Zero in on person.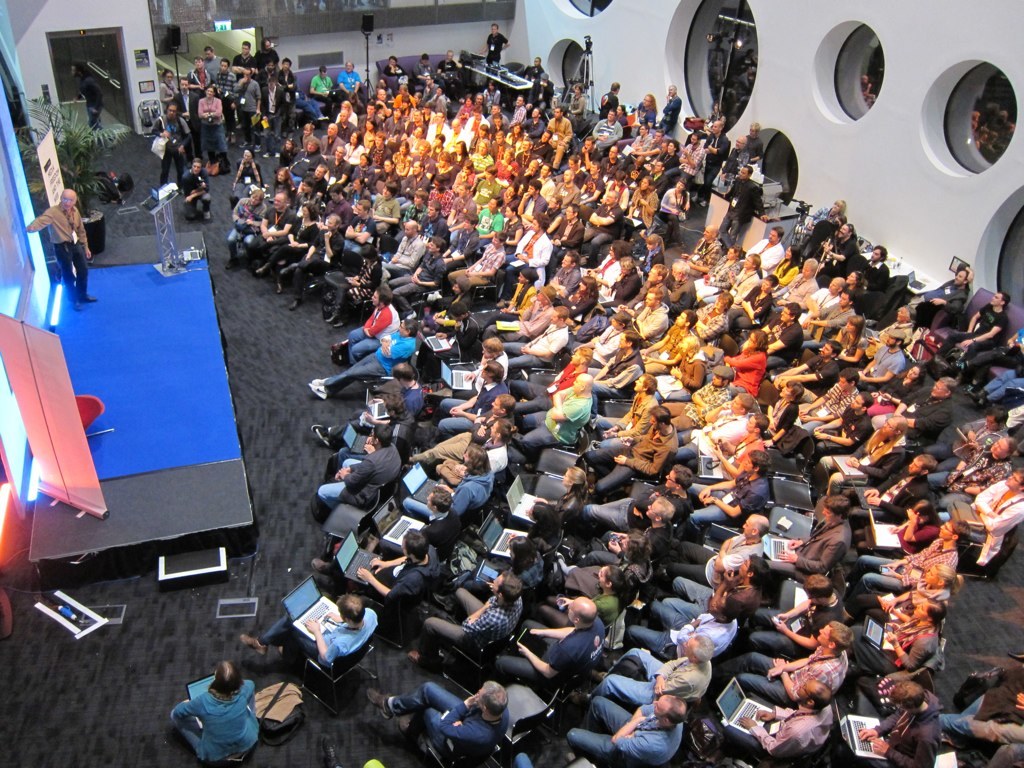
Zeroed in: [409,571,523,669].
